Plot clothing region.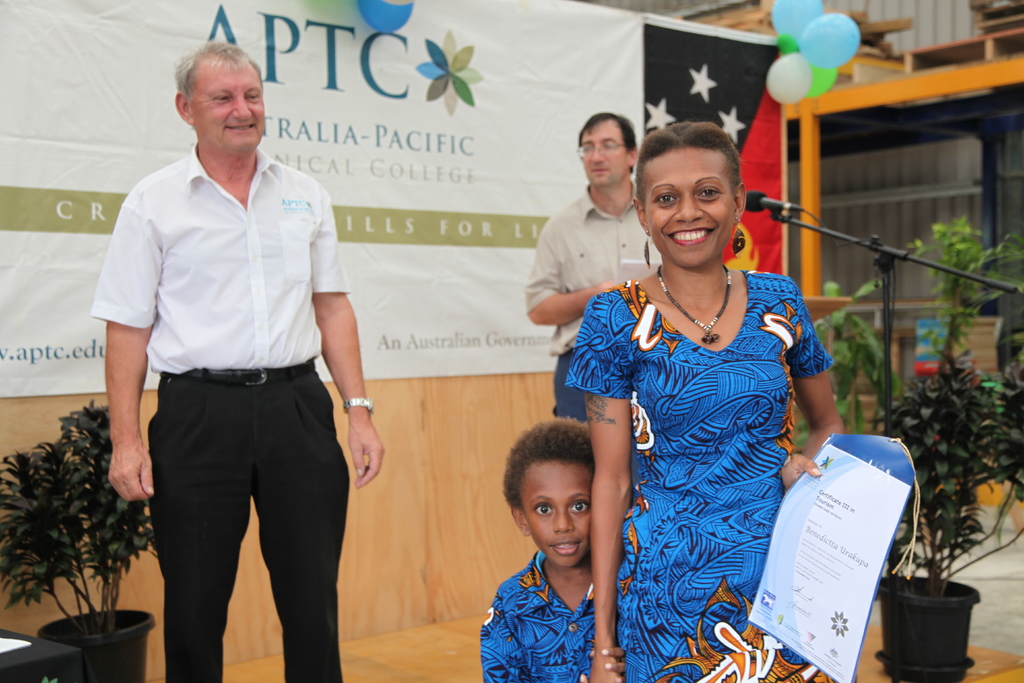
Plotted at (481,551,609,682).
